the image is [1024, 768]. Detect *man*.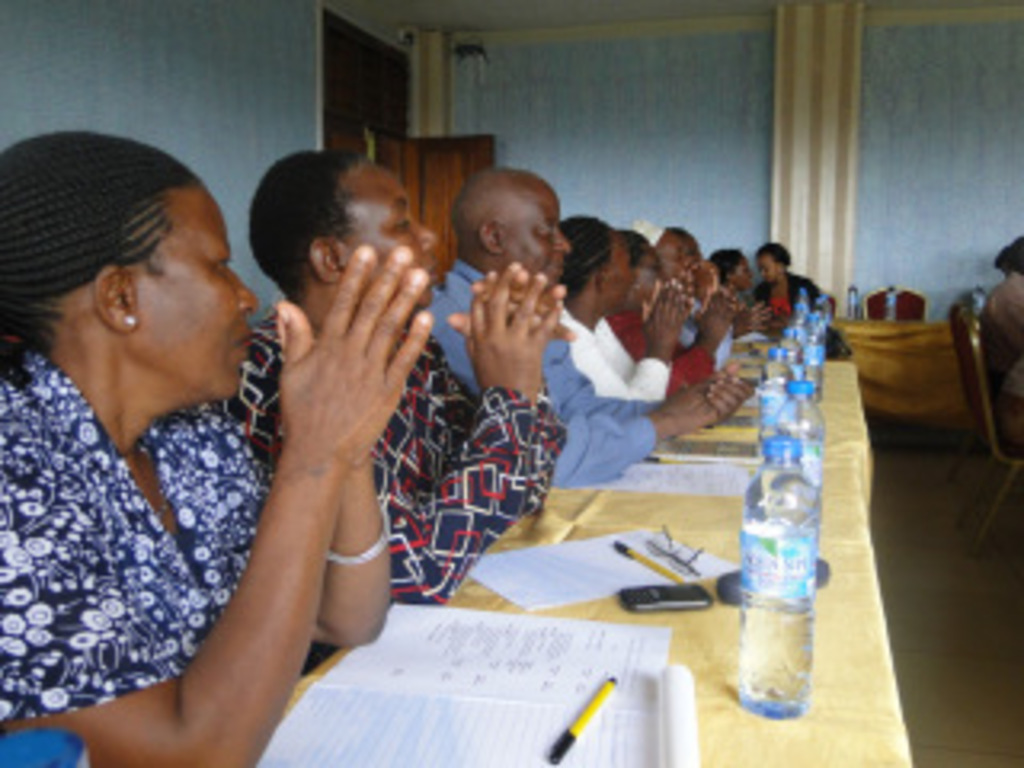
Detection: box=[653, 224, 739, 371].
